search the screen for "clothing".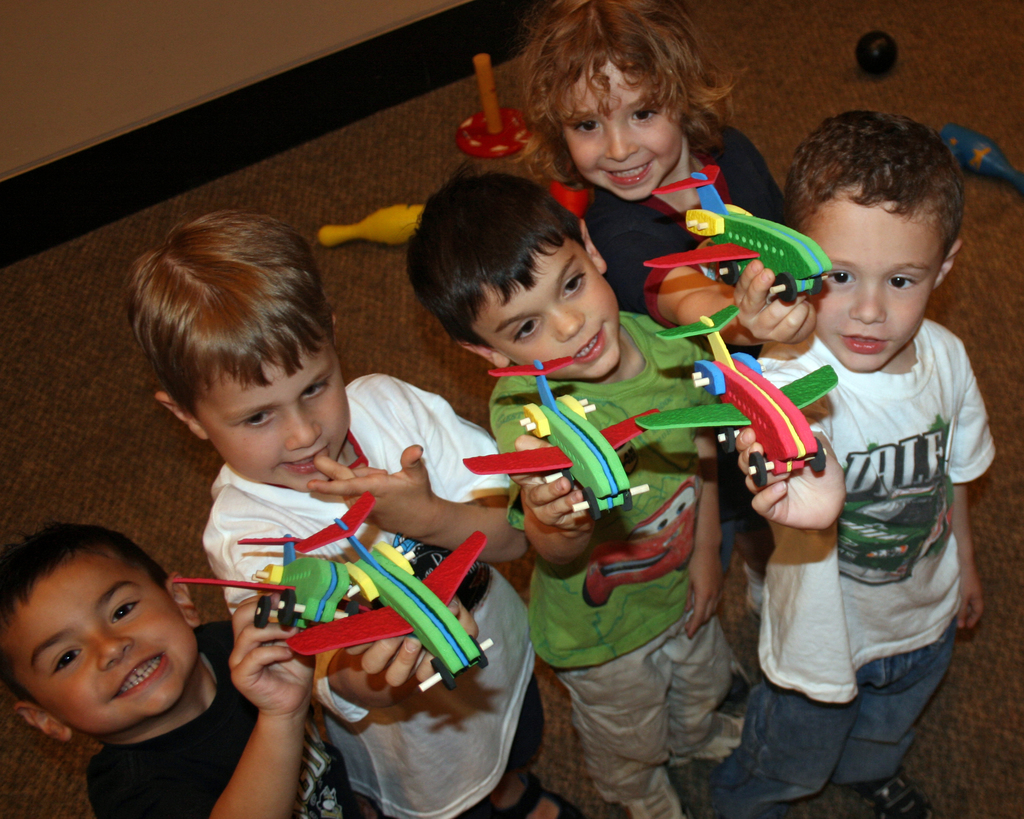
Found at (x1=486, y1=315, x2=730, y2=801).
